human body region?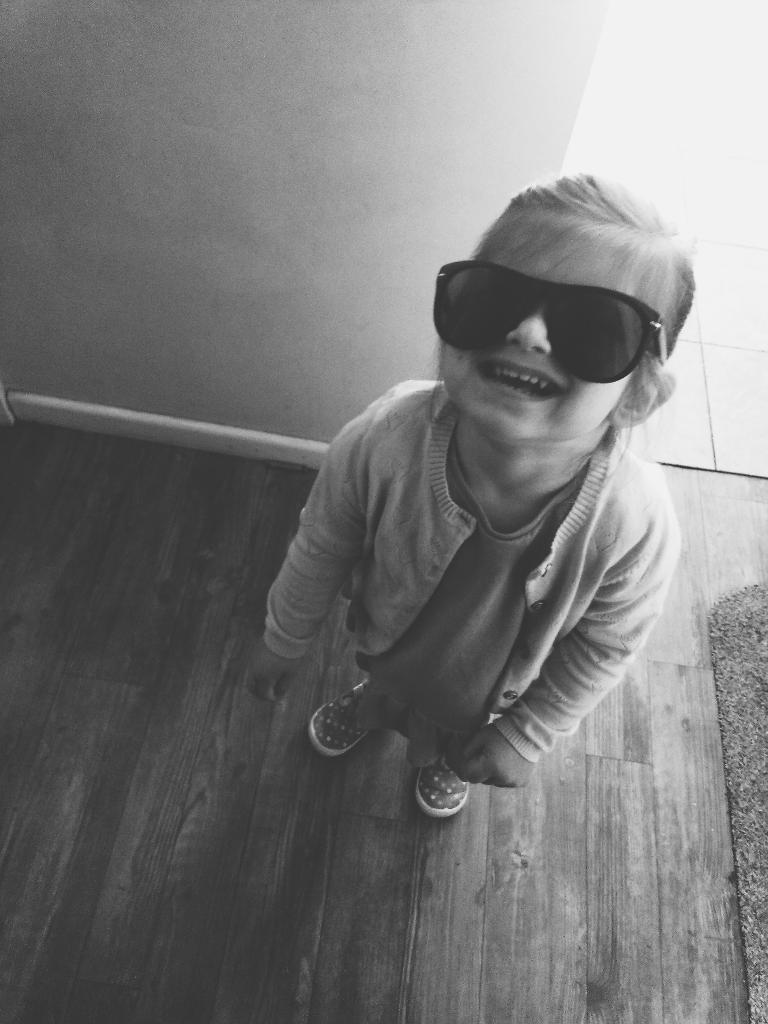
detection(250, 163, 680, 816)
